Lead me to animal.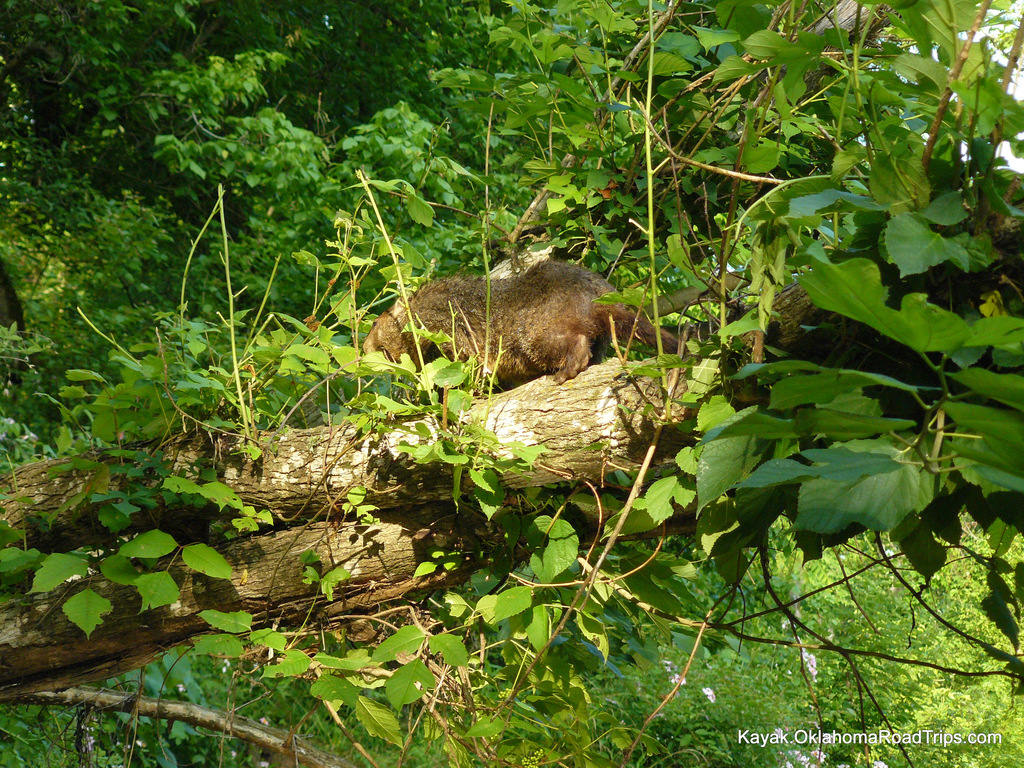
Lead to (x1=358, y1=260, x2=698, y2=388).
